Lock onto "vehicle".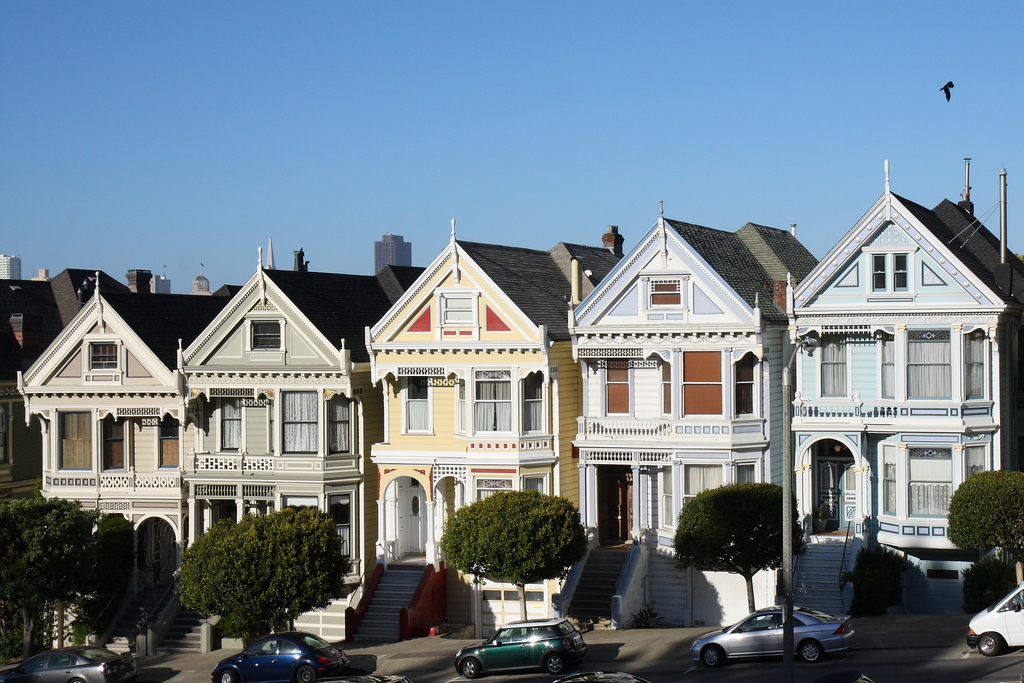
Locked: BBox(963, 577, 1023, 654).
